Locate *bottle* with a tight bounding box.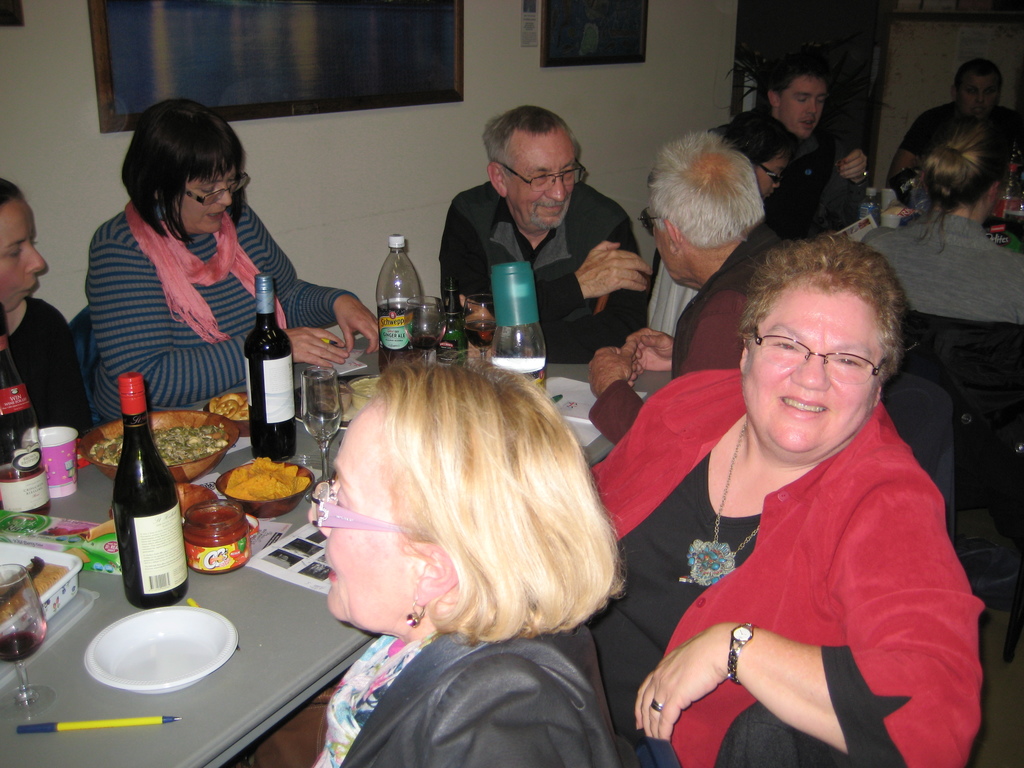
Rect(0, 308, 54, 517).
